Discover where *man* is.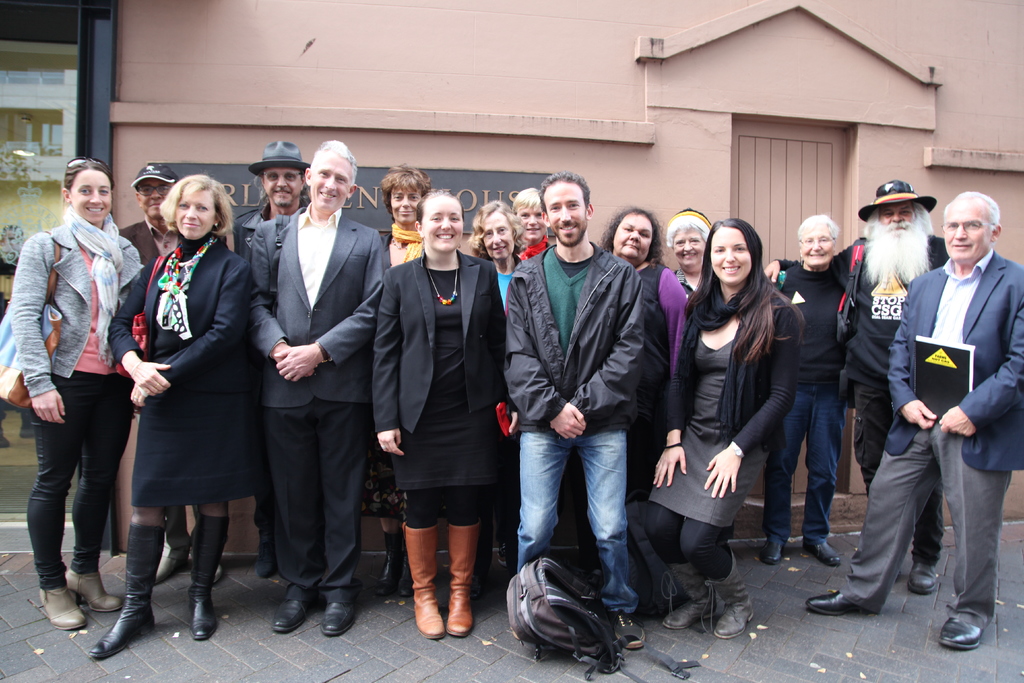
Discovered at [left=755, top=179, right=960, bottom=596].
